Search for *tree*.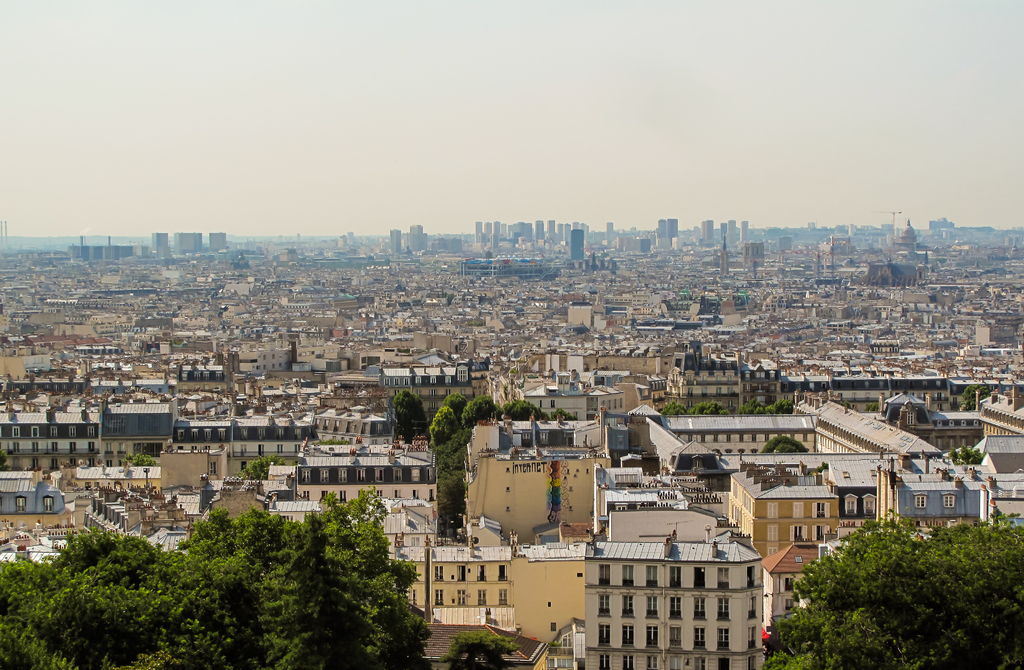
Found at bbox=[0, 484, 426, 669].
